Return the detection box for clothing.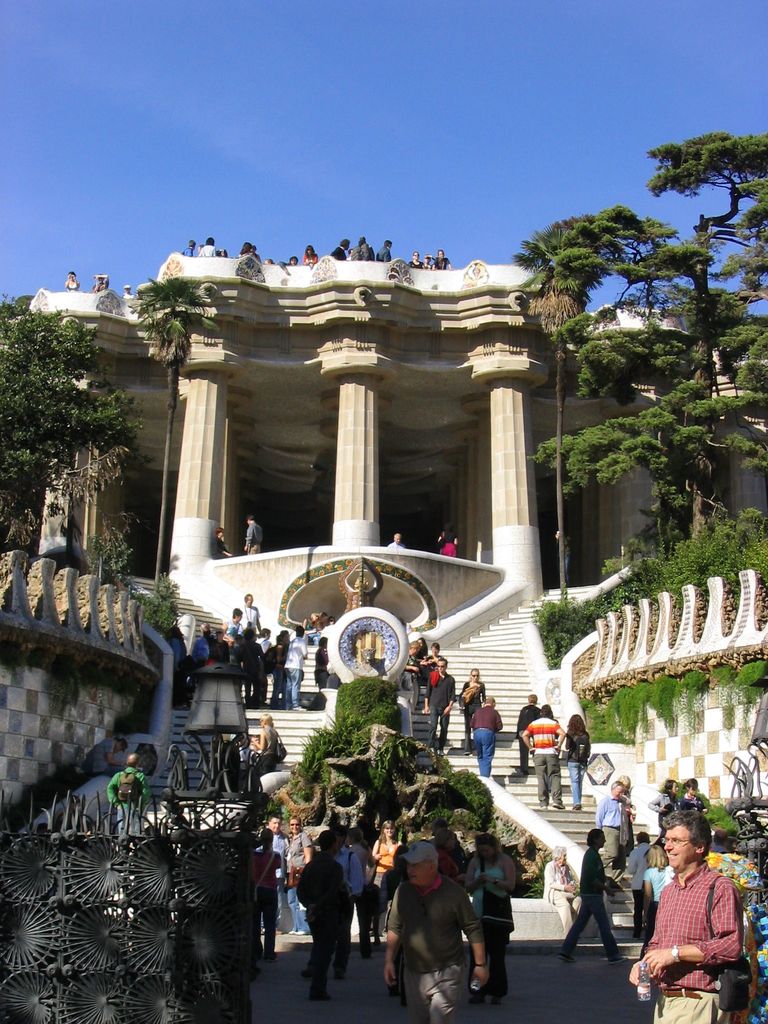
bbox(568, 850, 630, 958).
